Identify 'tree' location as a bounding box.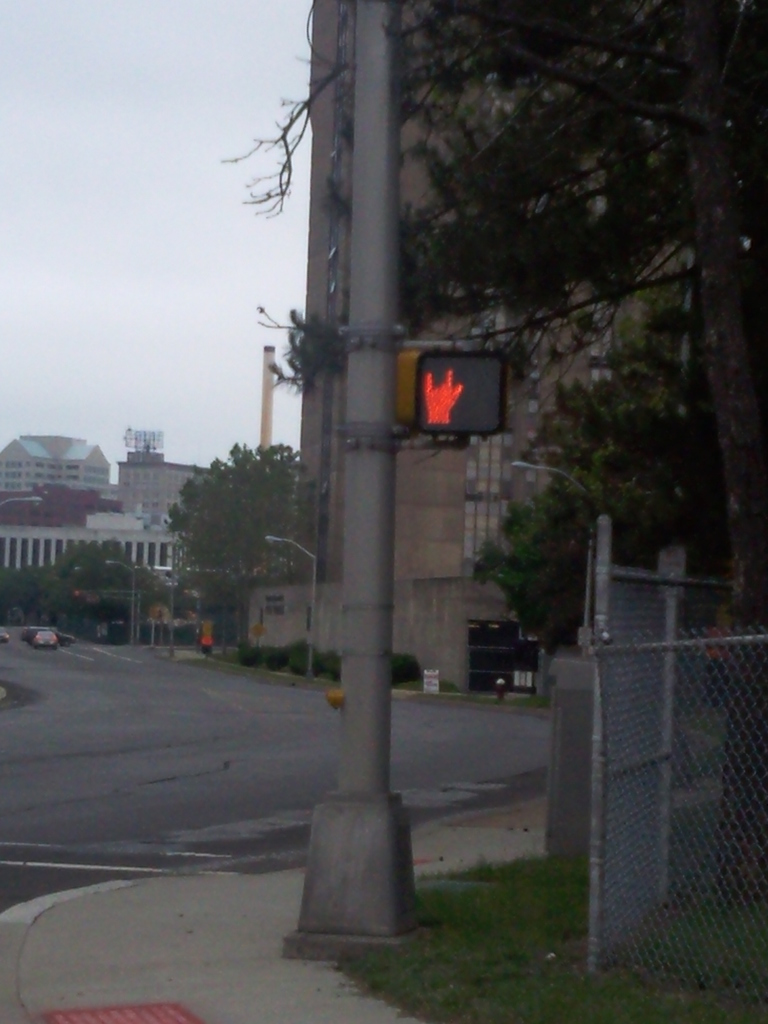
locate(170, 435, 315, 616).
